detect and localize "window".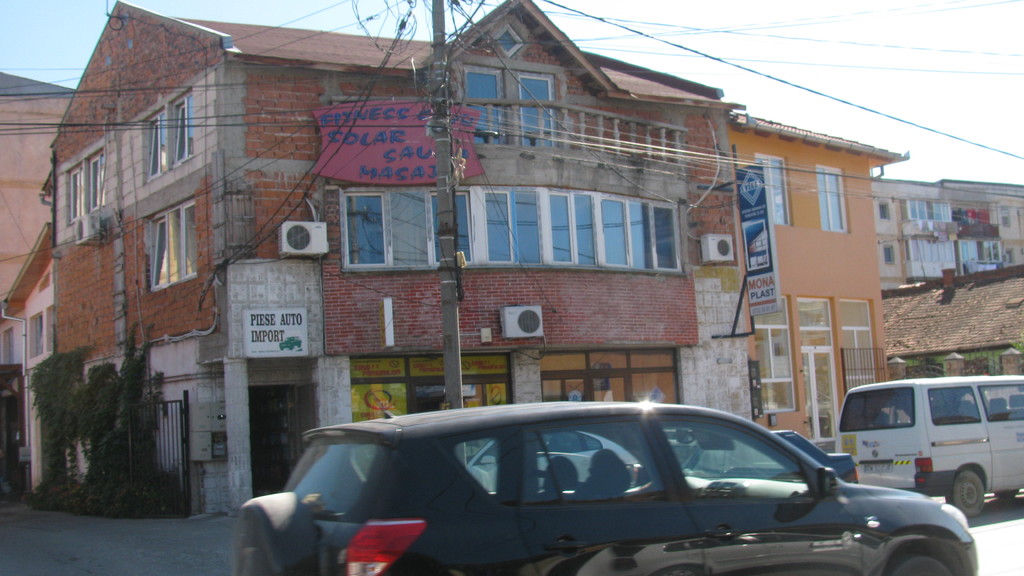
Localized at (x1=491, y1=24, x2=523, y2=67).
